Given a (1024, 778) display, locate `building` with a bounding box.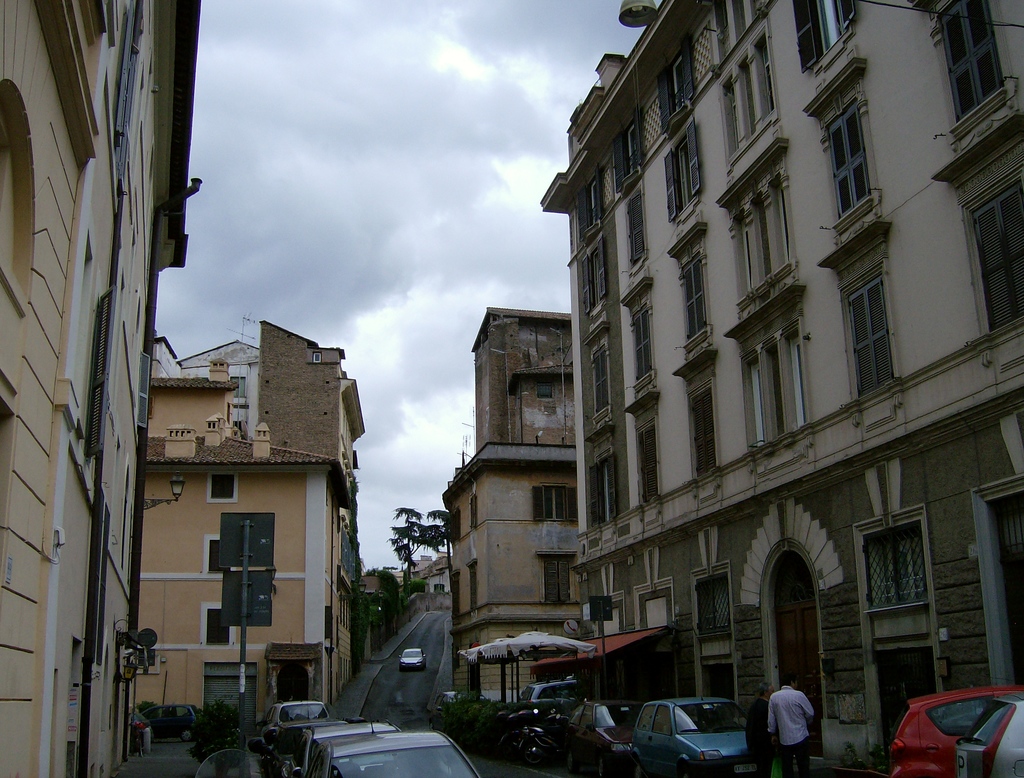
Located: <region>136, 323, 350, 713</region>.
